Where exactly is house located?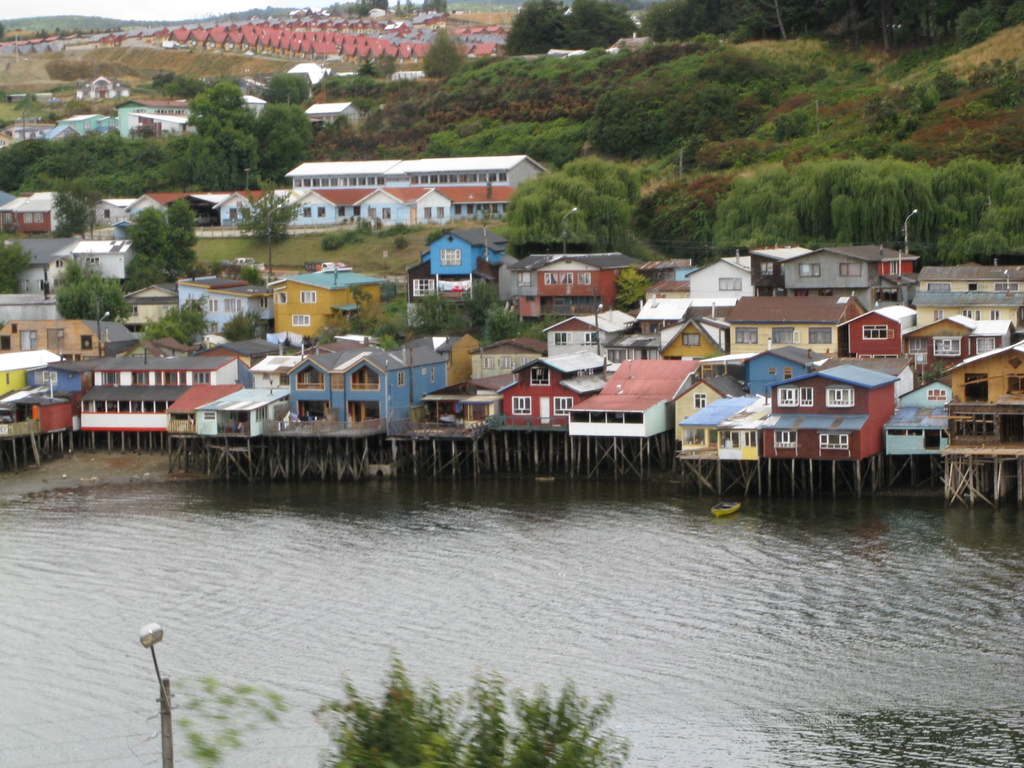
Its bounding box is region(410, 183, 520, 218).
